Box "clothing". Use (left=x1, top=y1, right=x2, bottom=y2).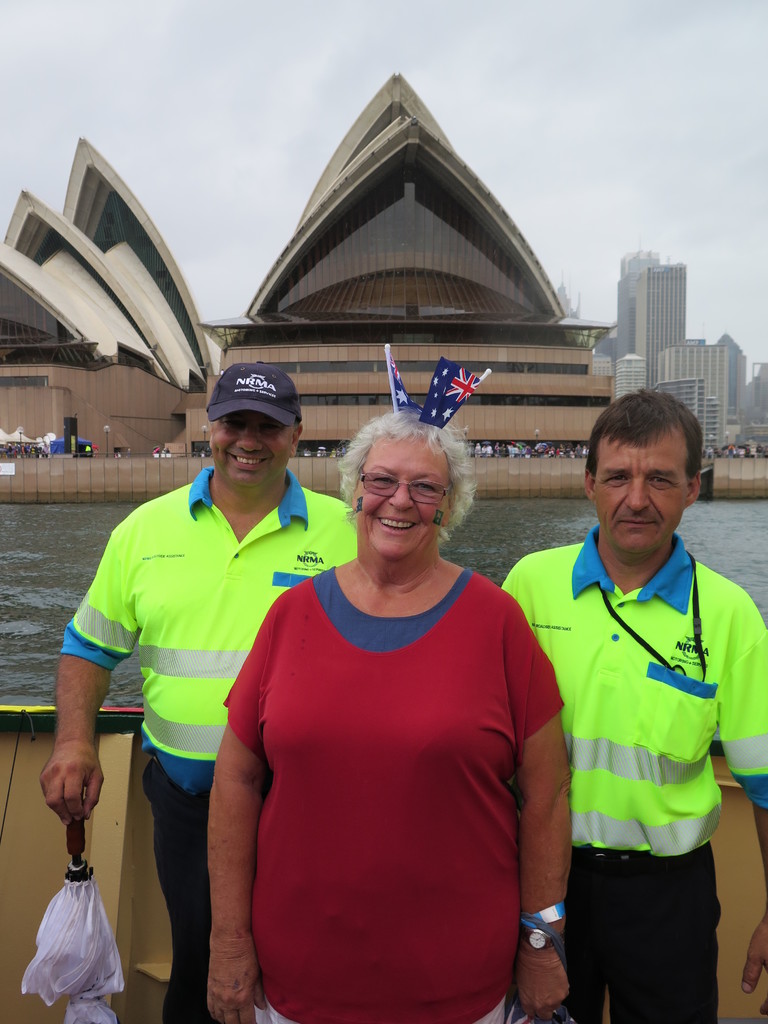
(left=225, top=522, right=557, bottom=1004).
